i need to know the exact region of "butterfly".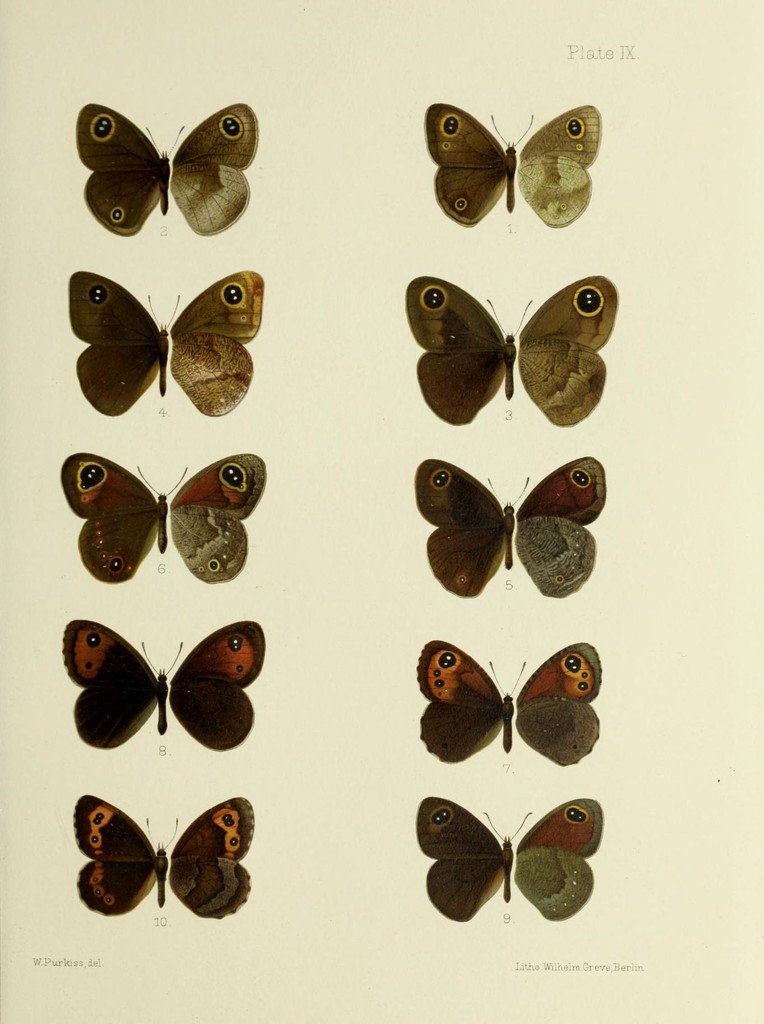
Region: 46 610 280 751.
